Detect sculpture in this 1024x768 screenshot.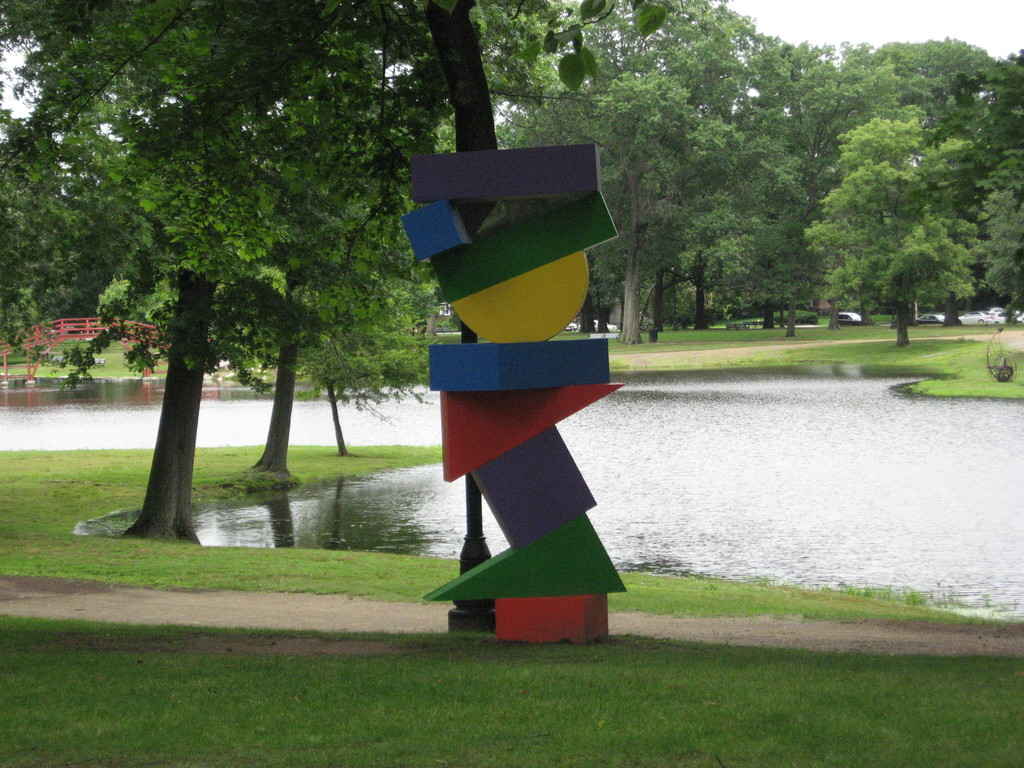
Detection: bbox=(397, 144, 627, 646).
